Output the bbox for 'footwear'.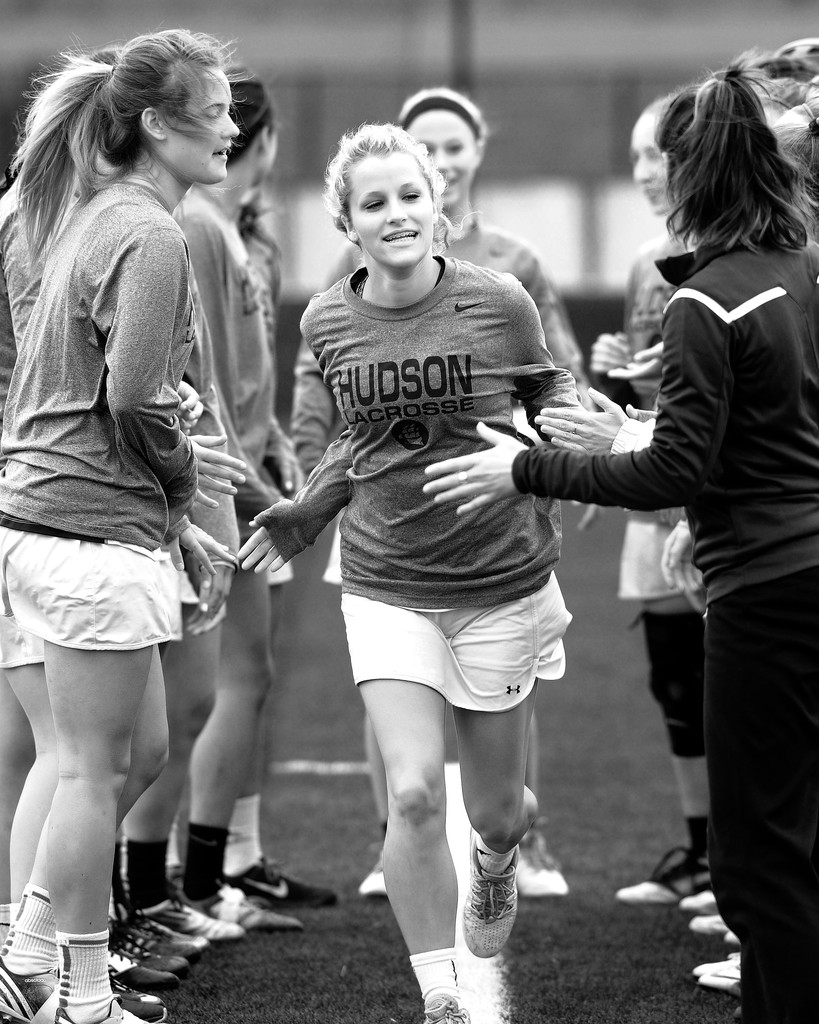
l=124, t=892, r=250, b=942.
